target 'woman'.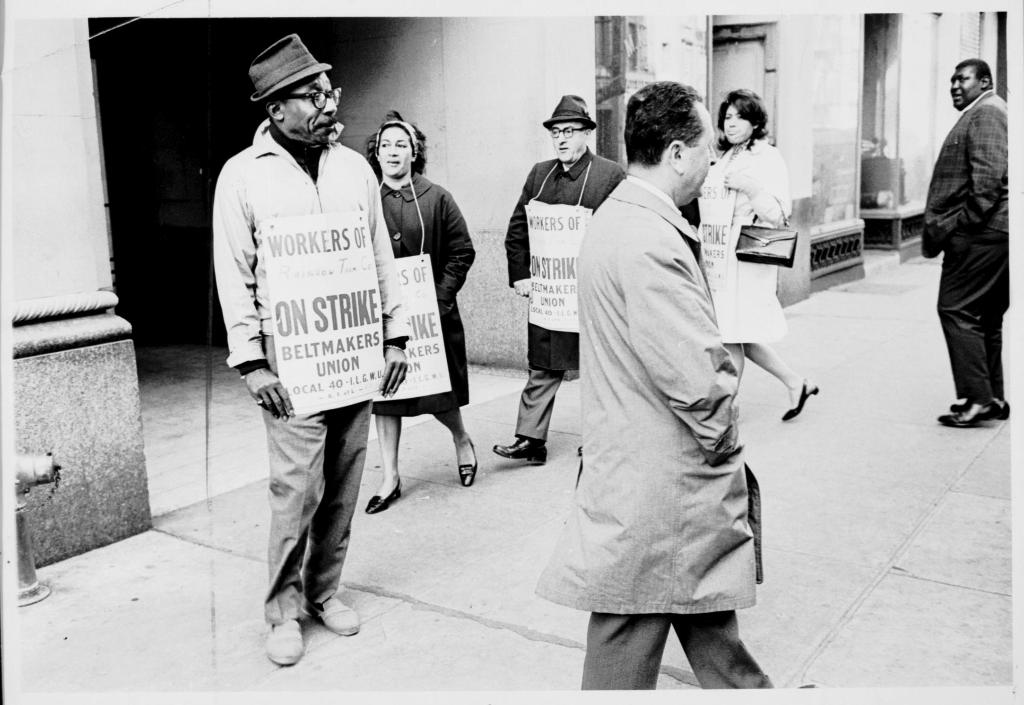
Target region: pyautogui.locateOnScreen(696, 92, 812, 420).
